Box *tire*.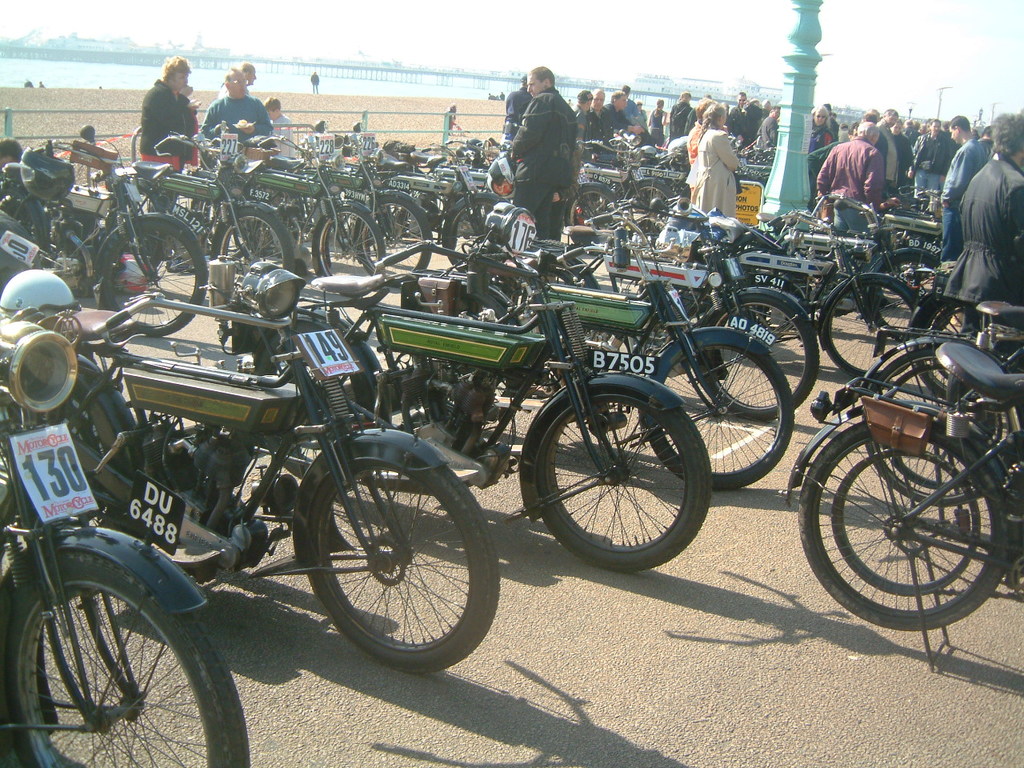
bbox=[8, 553, 250, 767].
